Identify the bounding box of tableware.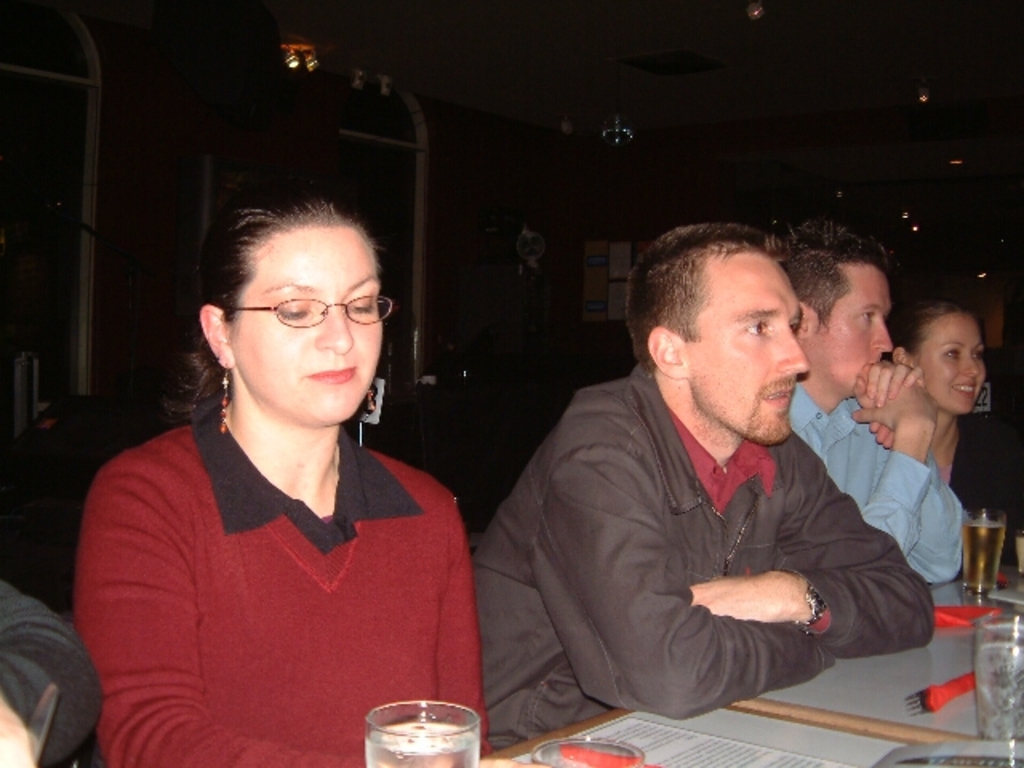
958:506:1003:597.
